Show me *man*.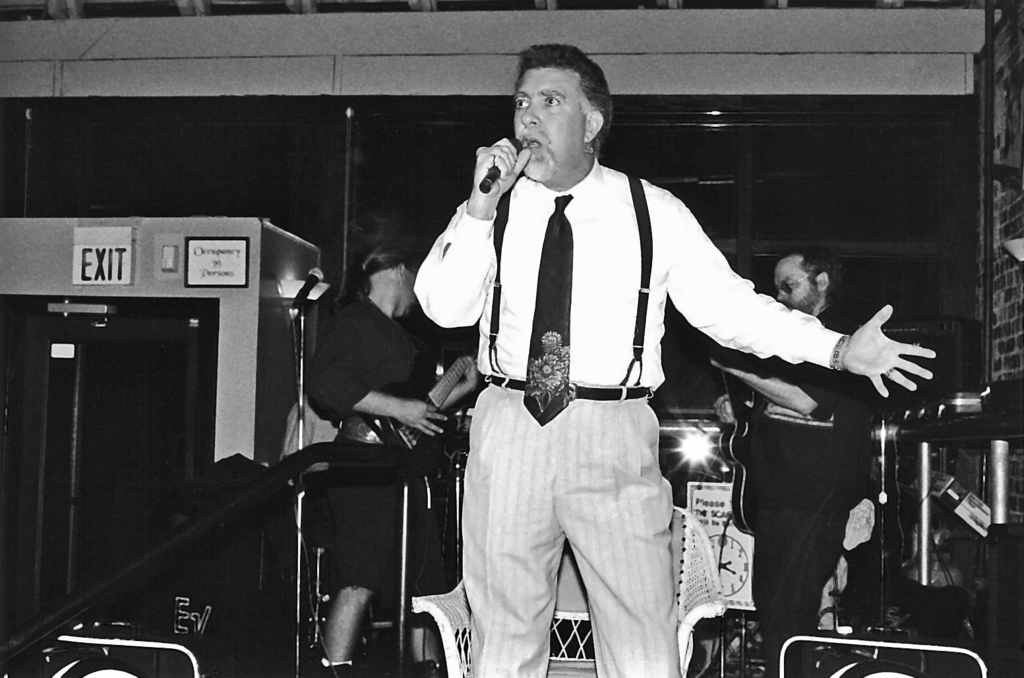
*man* is here: detection(702, 247, 882, 677).
